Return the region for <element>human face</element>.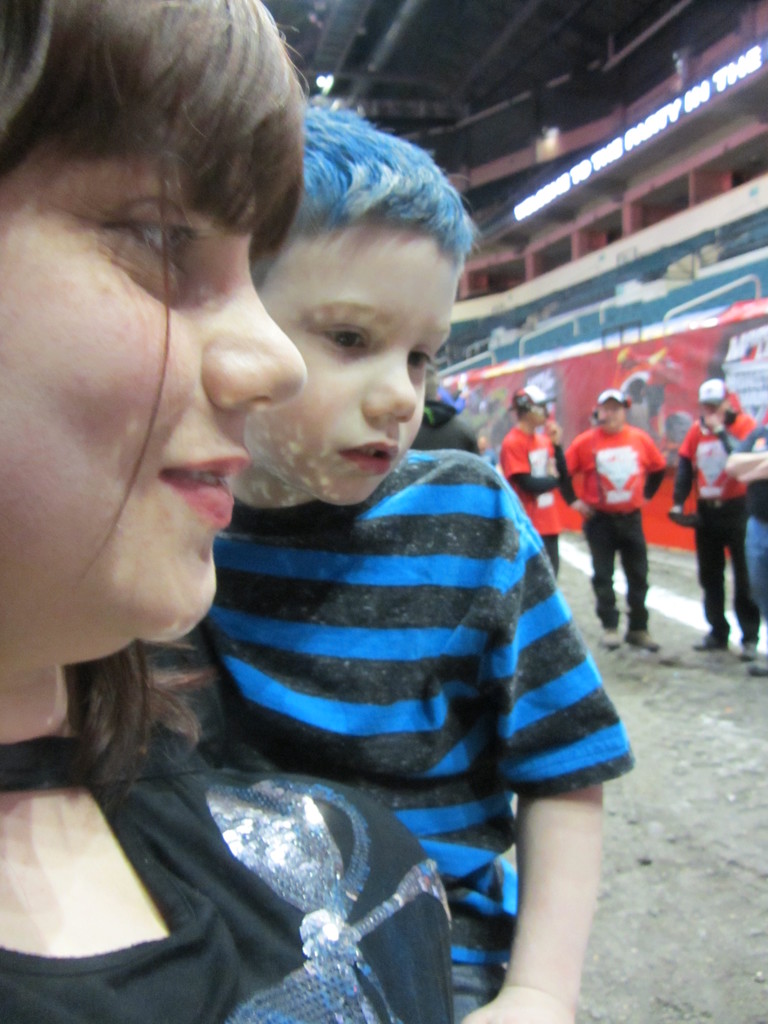
(x1=259, y1=232, x2=458, y2=510).
